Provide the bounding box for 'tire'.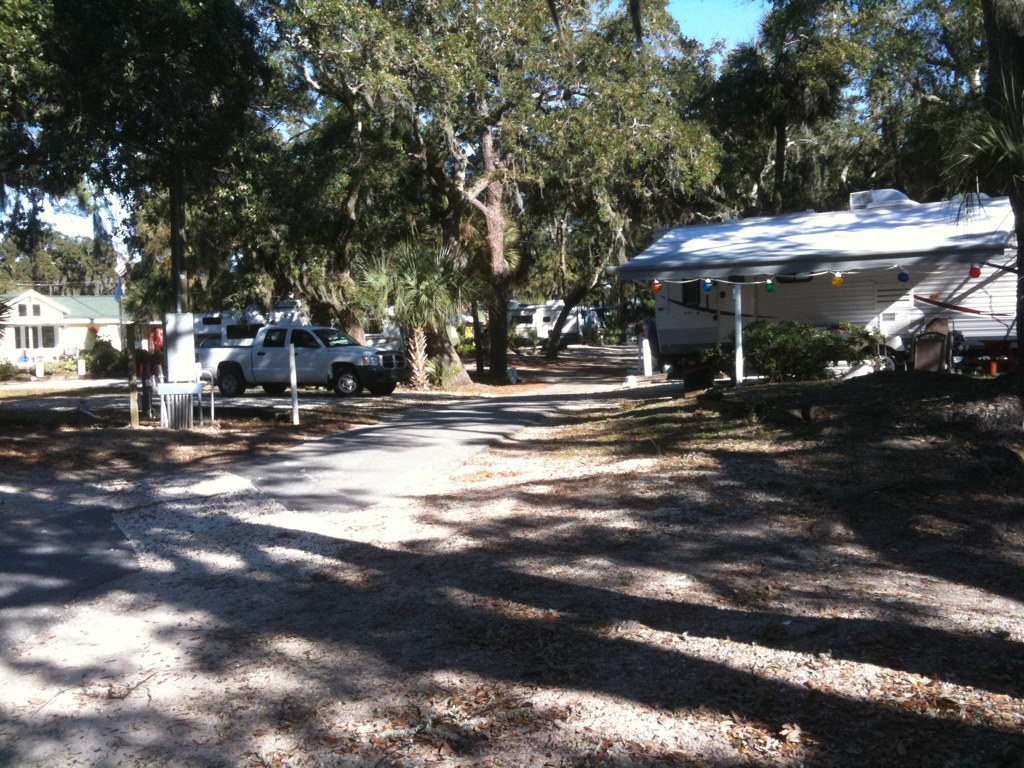
locate(332, 365, 364, 397).
